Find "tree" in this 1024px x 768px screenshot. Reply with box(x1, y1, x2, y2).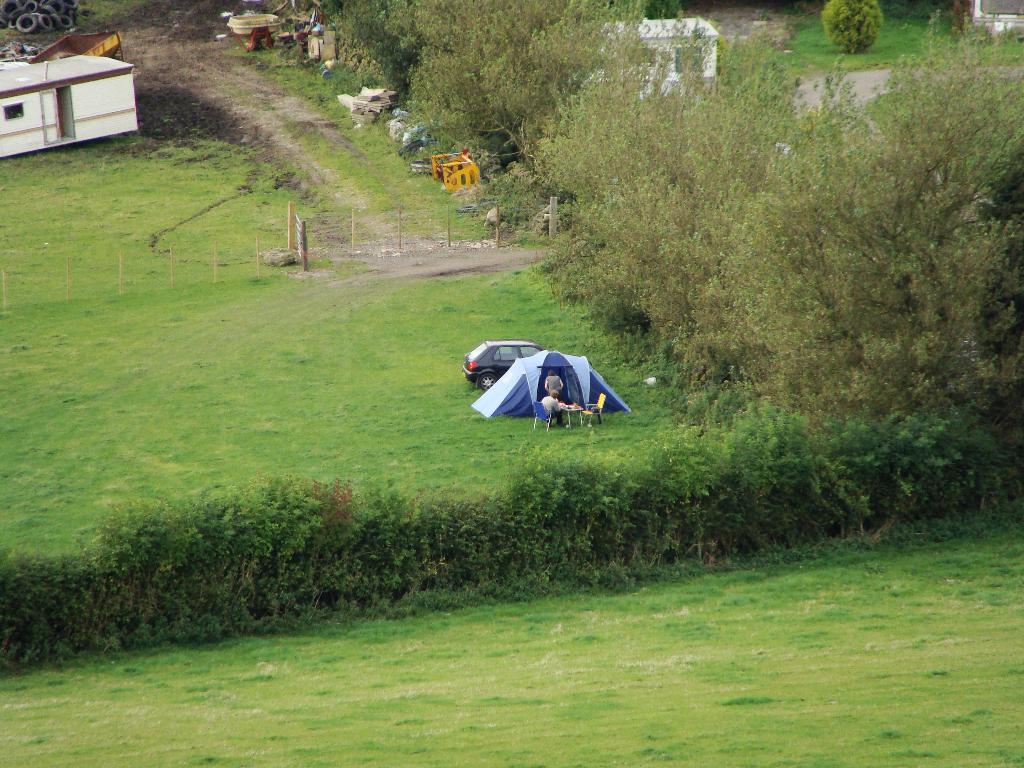
box(326, 0, 517, 126).
